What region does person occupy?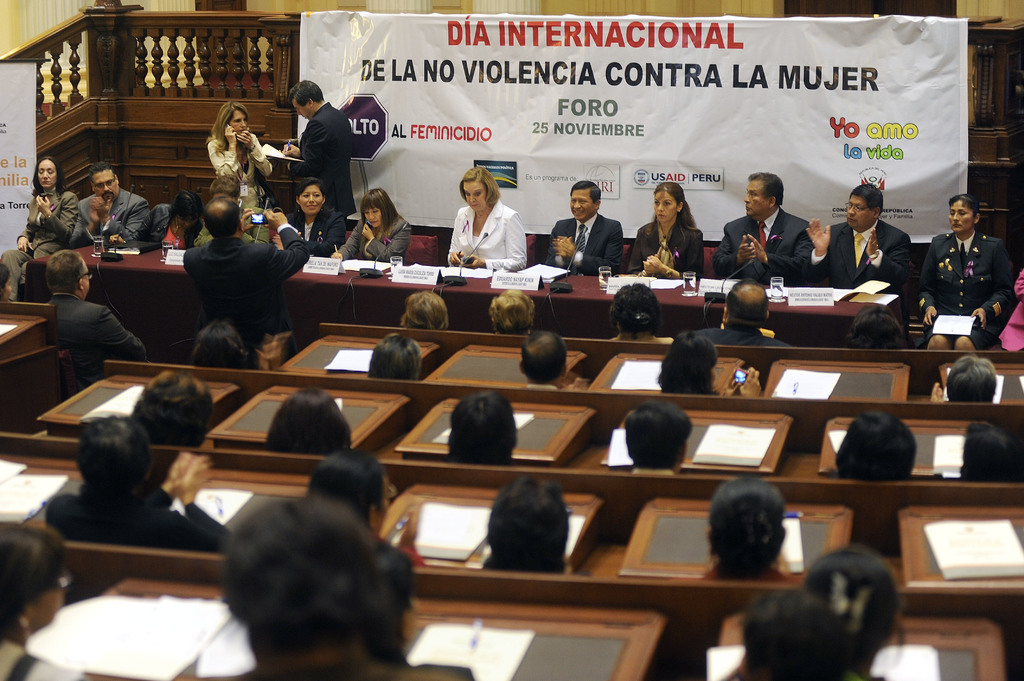
(left=0, top=151, right=76, bottom=294).
